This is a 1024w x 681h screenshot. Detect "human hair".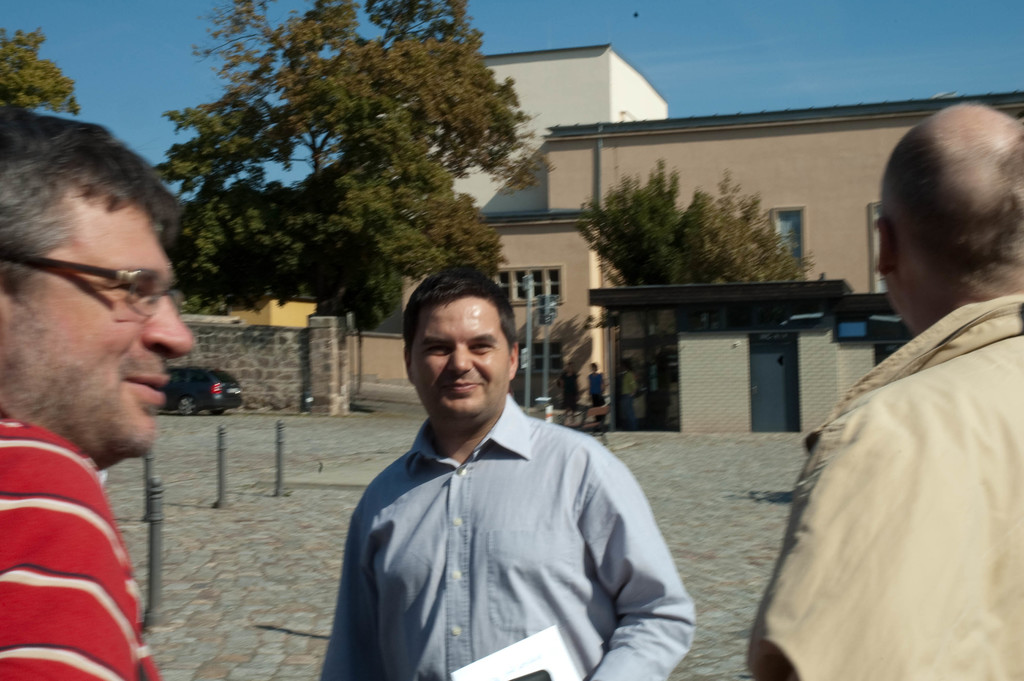
crop(399, 266, 520, 356).
